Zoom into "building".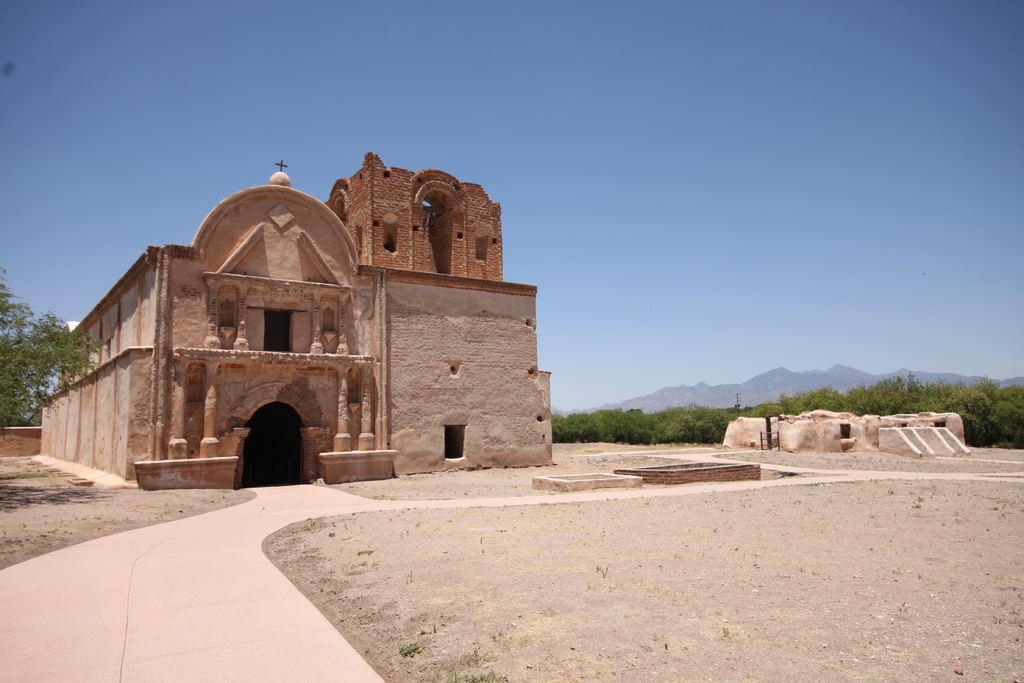
Zoom target: box(34, 156, 554, 494).
